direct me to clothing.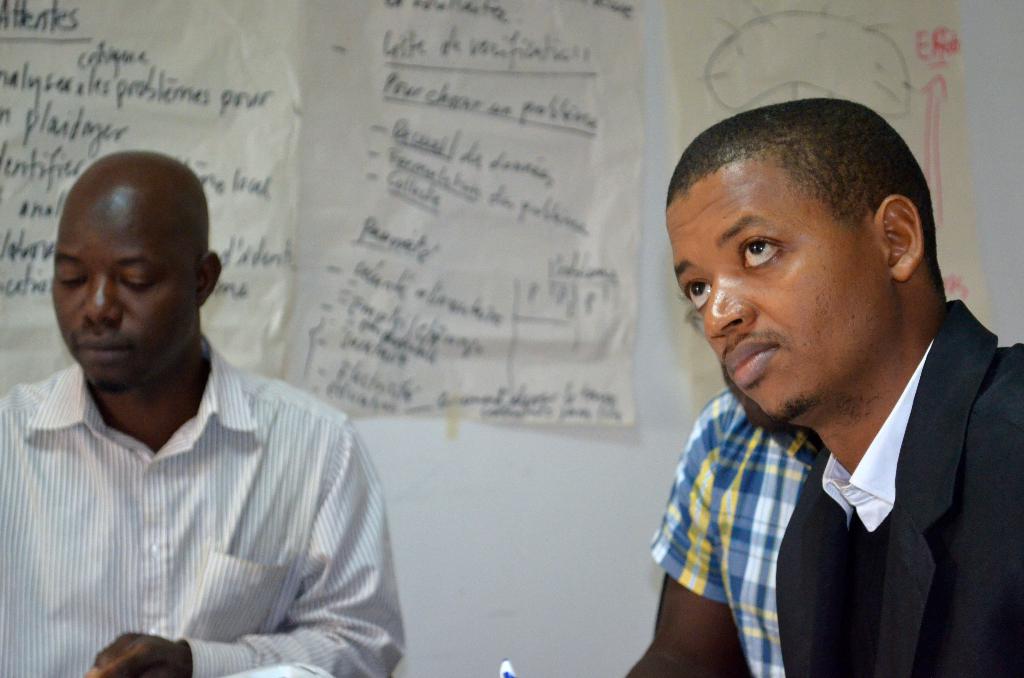
Direction: [x1=651, y1=391, x2=819, y2=677].
